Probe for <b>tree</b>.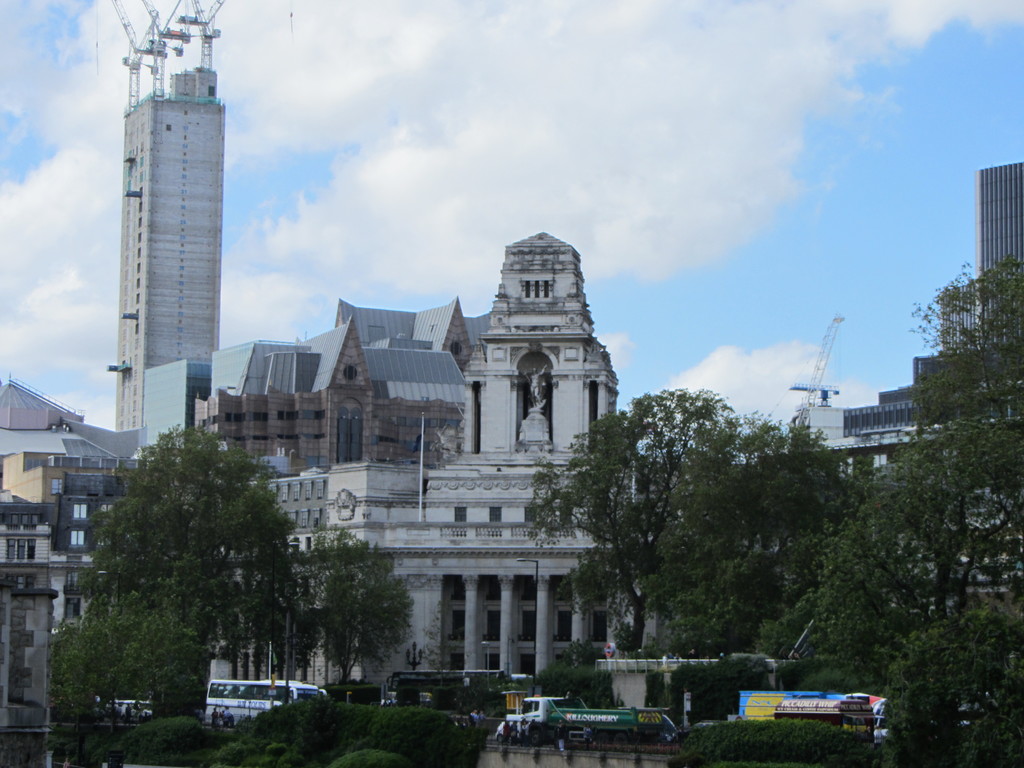
Probe result: BBox(518, 397, 710, 655).
